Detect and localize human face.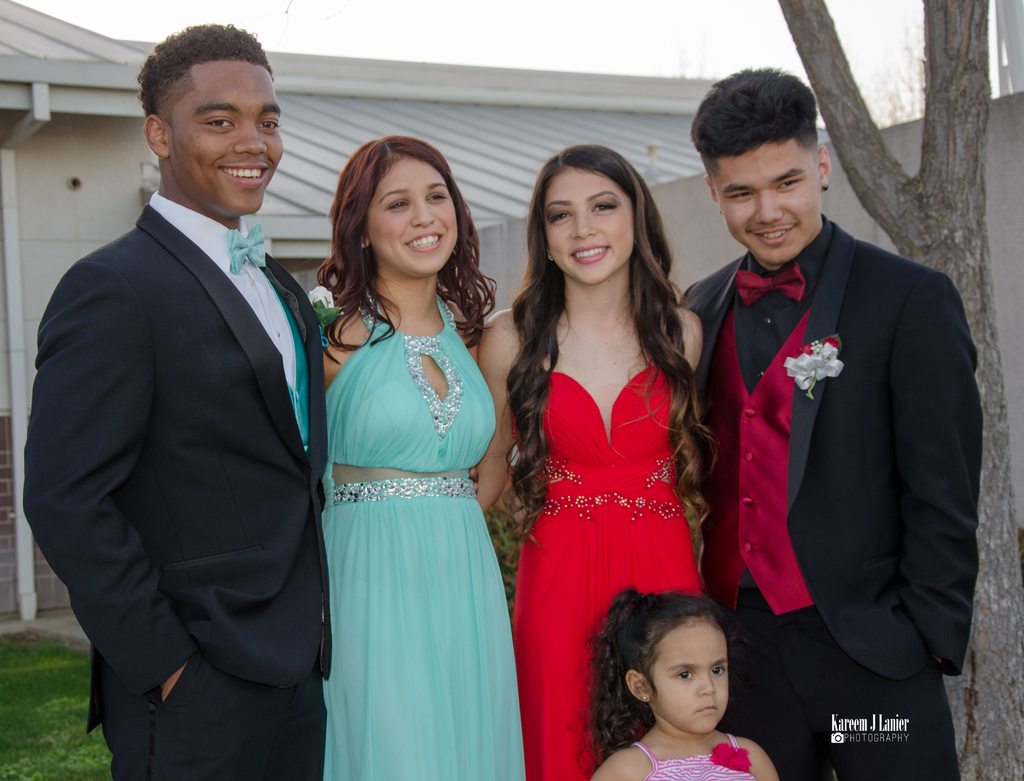
Localized at pyautogui.locateOnScreen(648, 622, 728, 737).
